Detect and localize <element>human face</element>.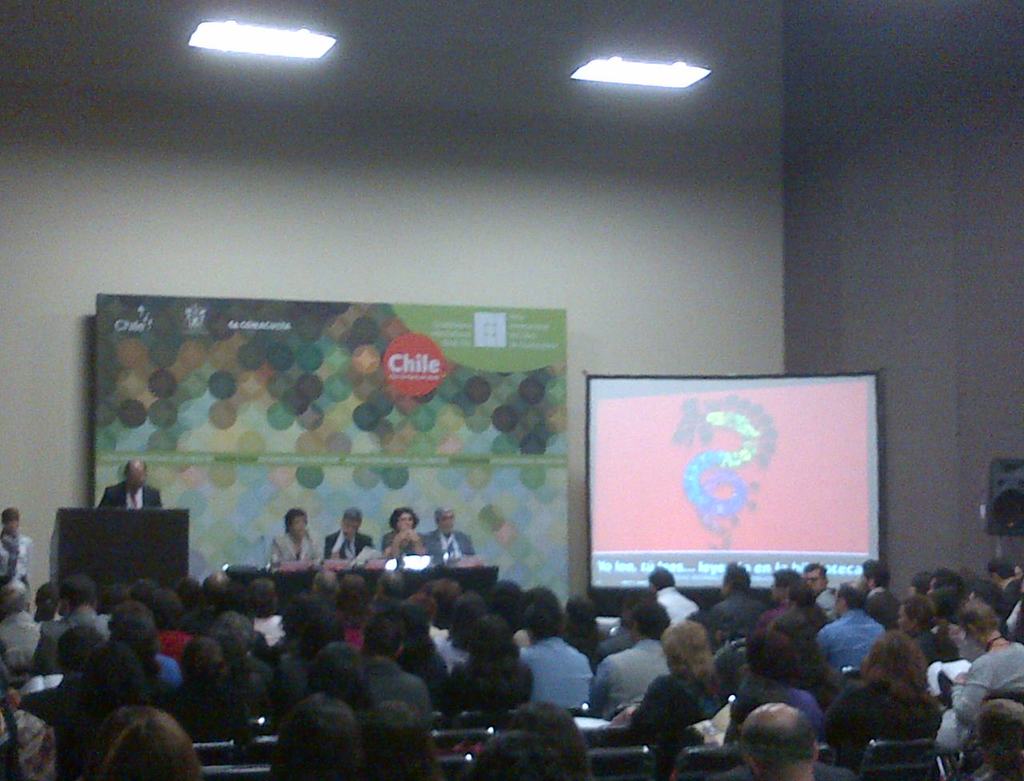
Localized at l=346, t=515, r=360, b=537.
